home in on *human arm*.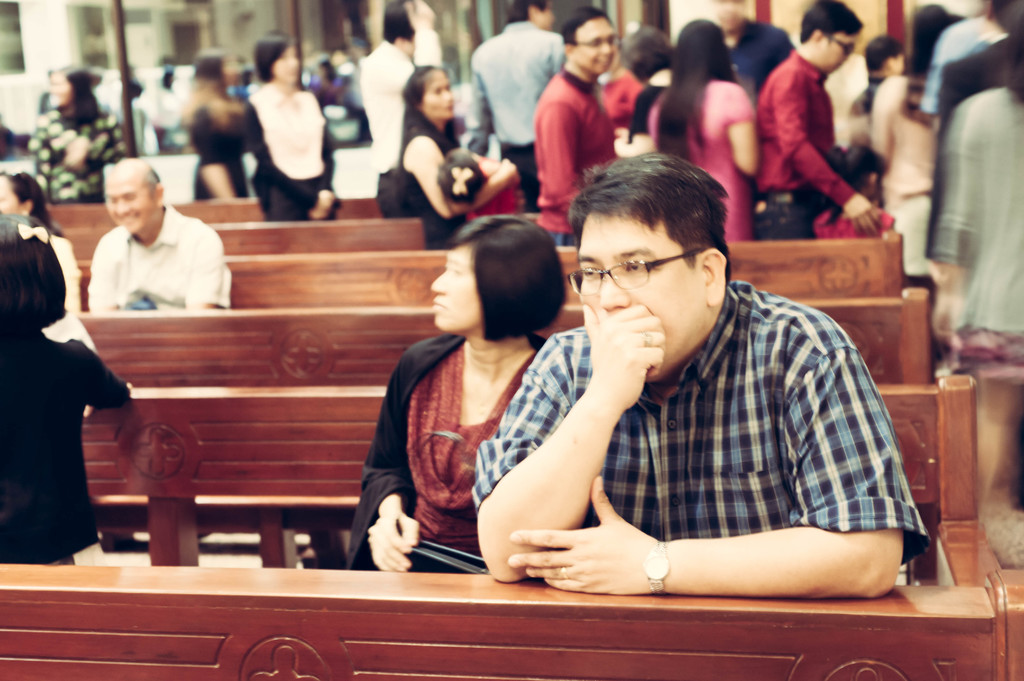
Homed in at BBox(309, 125, 339, 221).
